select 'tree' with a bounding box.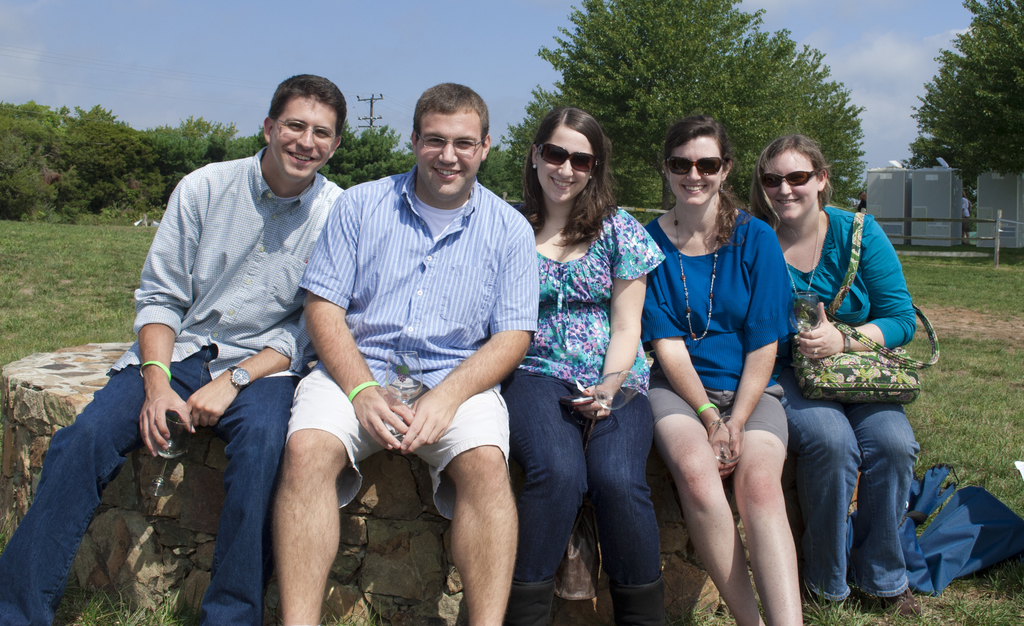
box(911, 0, 1023, 233).
